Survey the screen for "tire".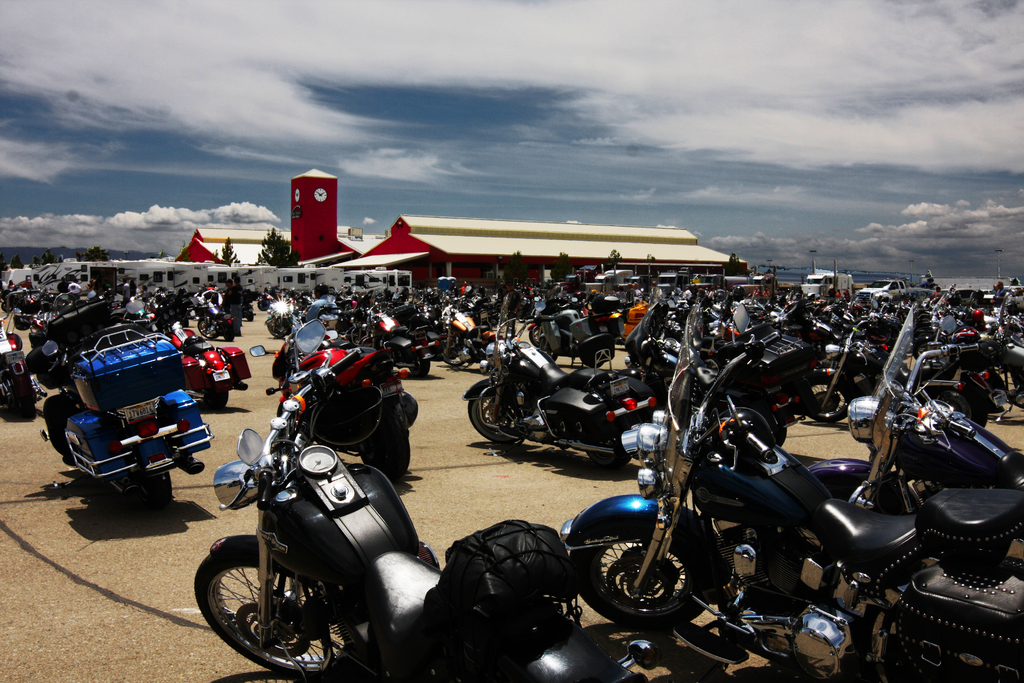
Survey found: x1=197 y1=317 x2=218 y2=340.
